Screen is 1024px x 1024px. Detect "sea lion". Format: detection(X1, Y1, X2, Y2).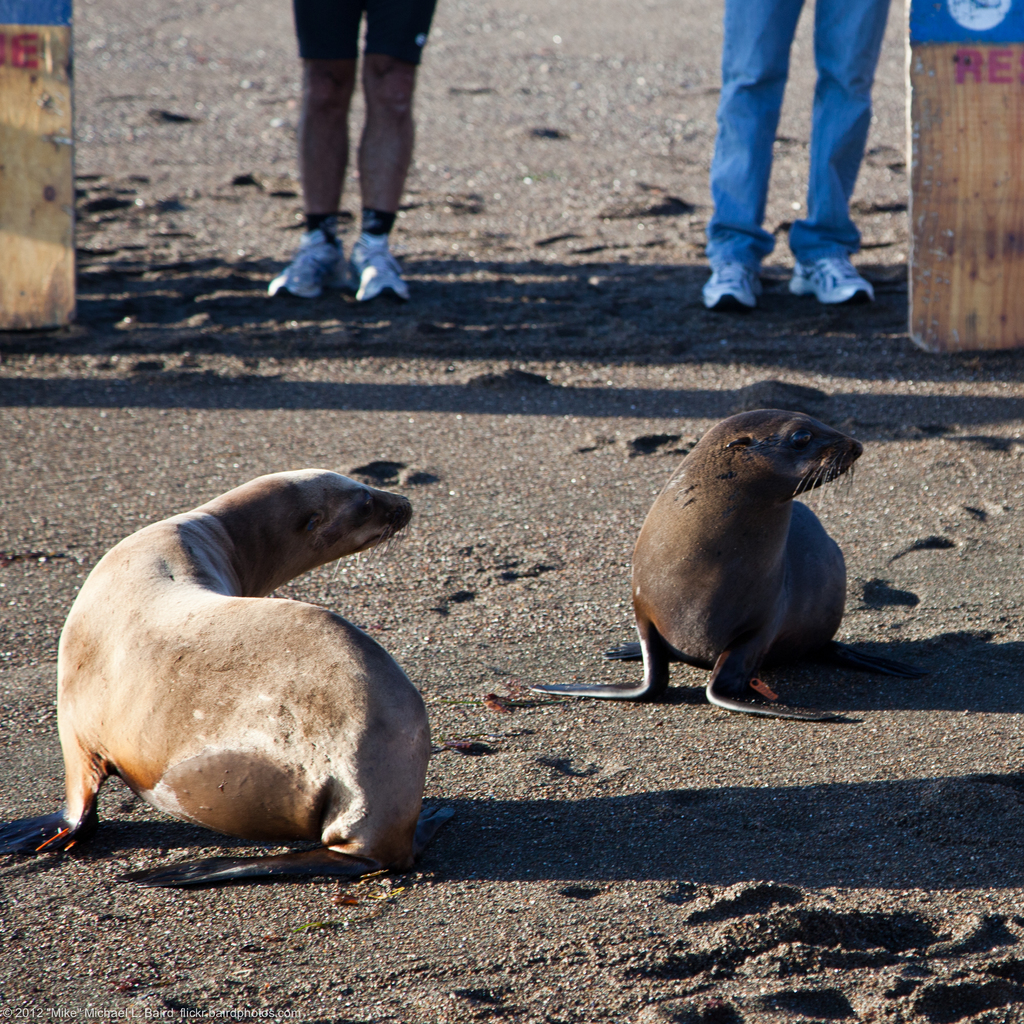
detection(0, 463, 438, 865).
